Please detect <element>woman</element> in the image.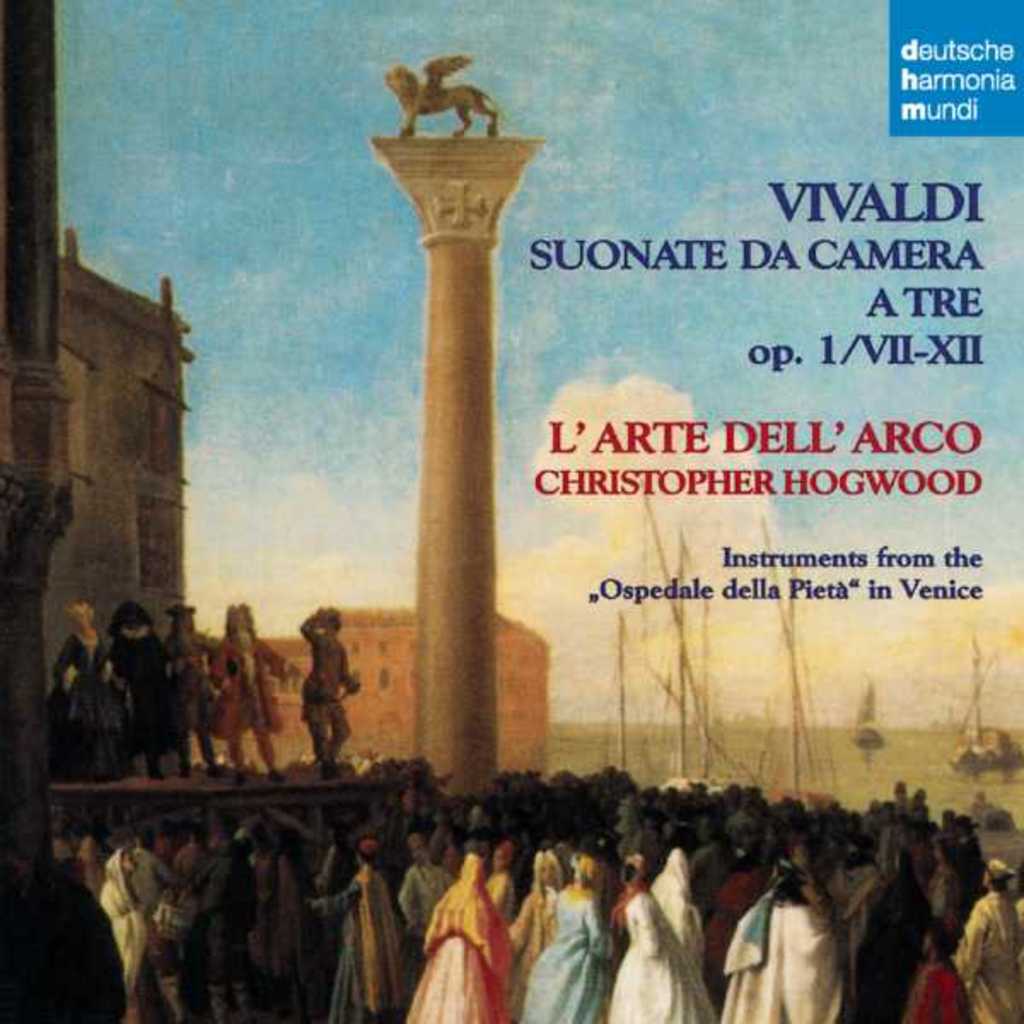
(left=524, top=850, right=613, bottom=1022).
